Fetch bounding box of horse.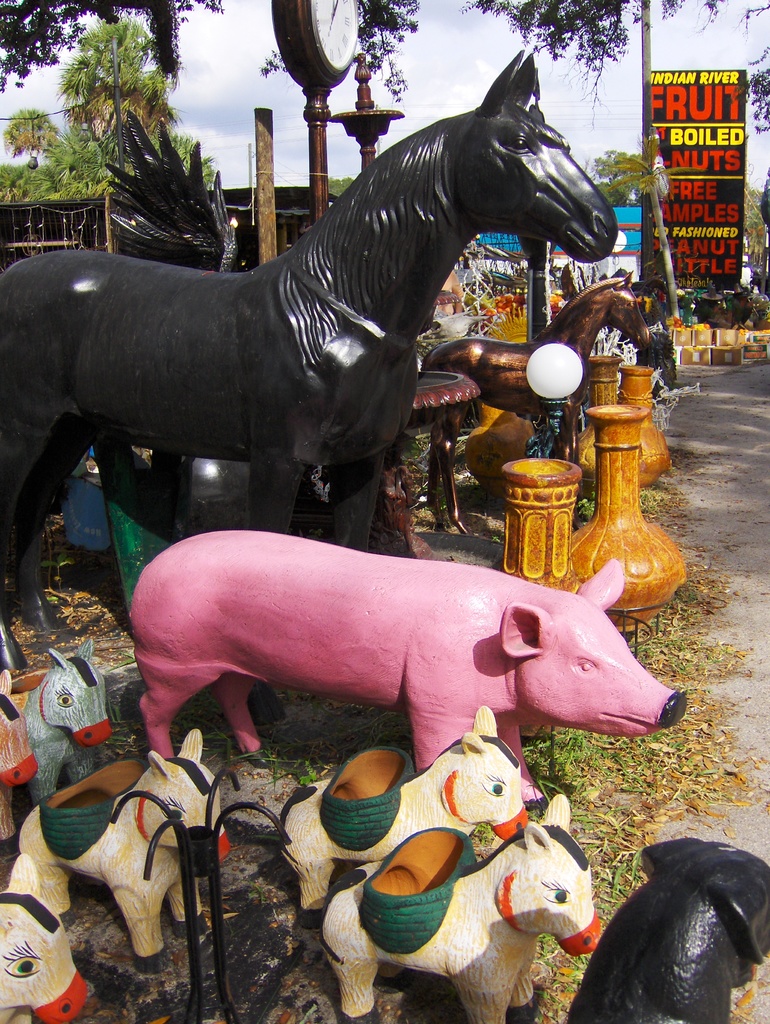
Bbox: region(419, 265, 657, 538).
